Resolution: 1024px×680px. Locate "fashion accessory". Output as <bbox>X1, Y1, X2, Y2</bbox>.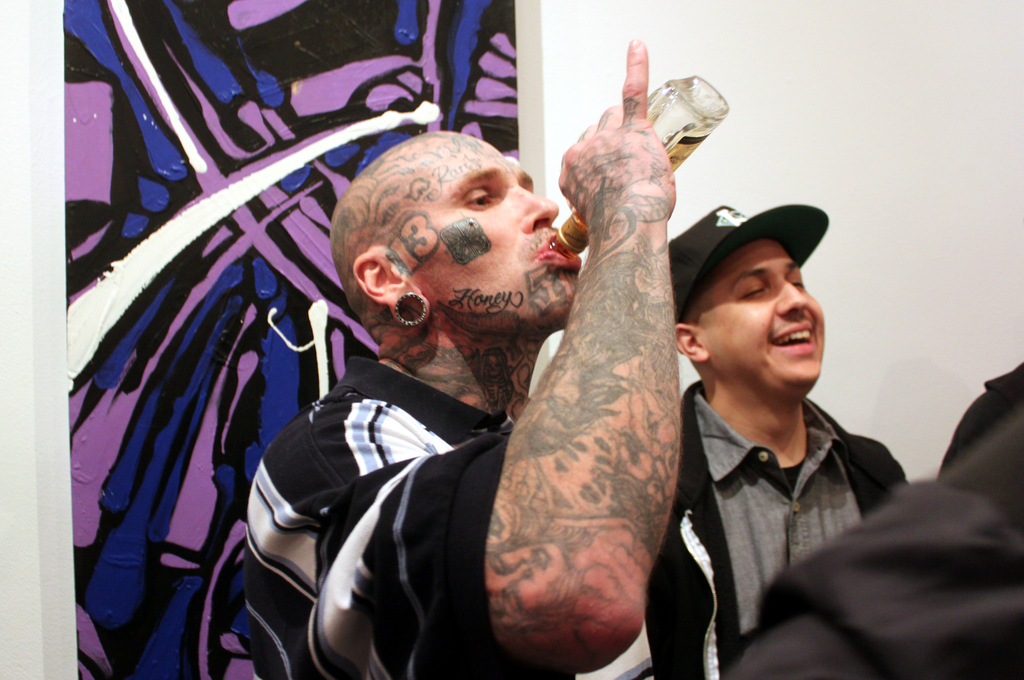
<bbox>673, 207, 829, 320</bbox>.
